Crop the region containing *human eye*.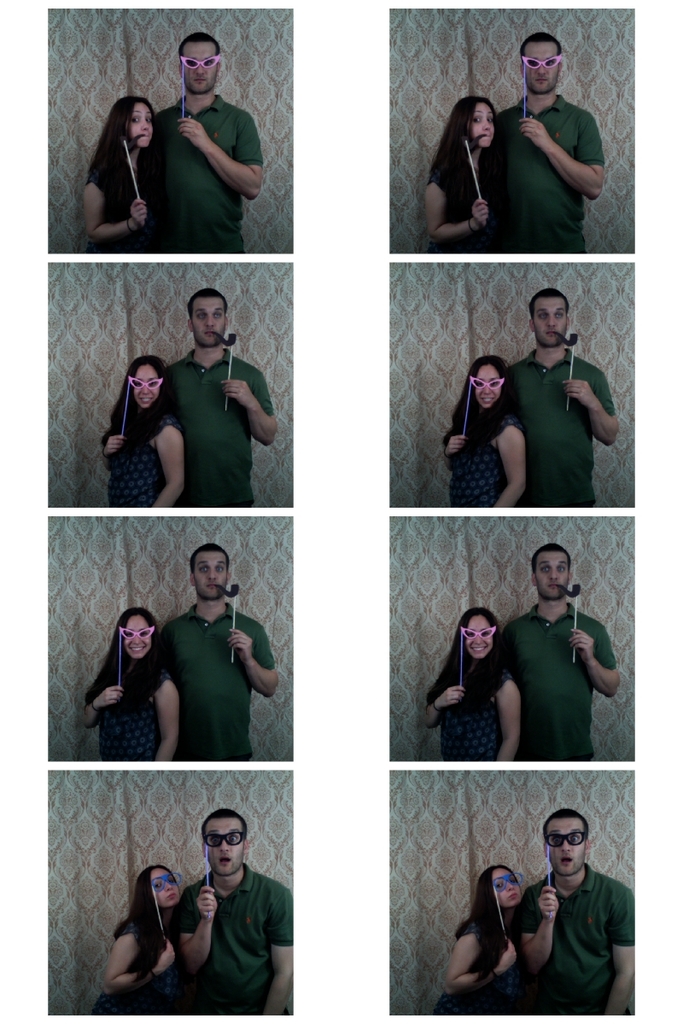
Crop region: <bbox>227, 833, 242, 845</bbox>.
